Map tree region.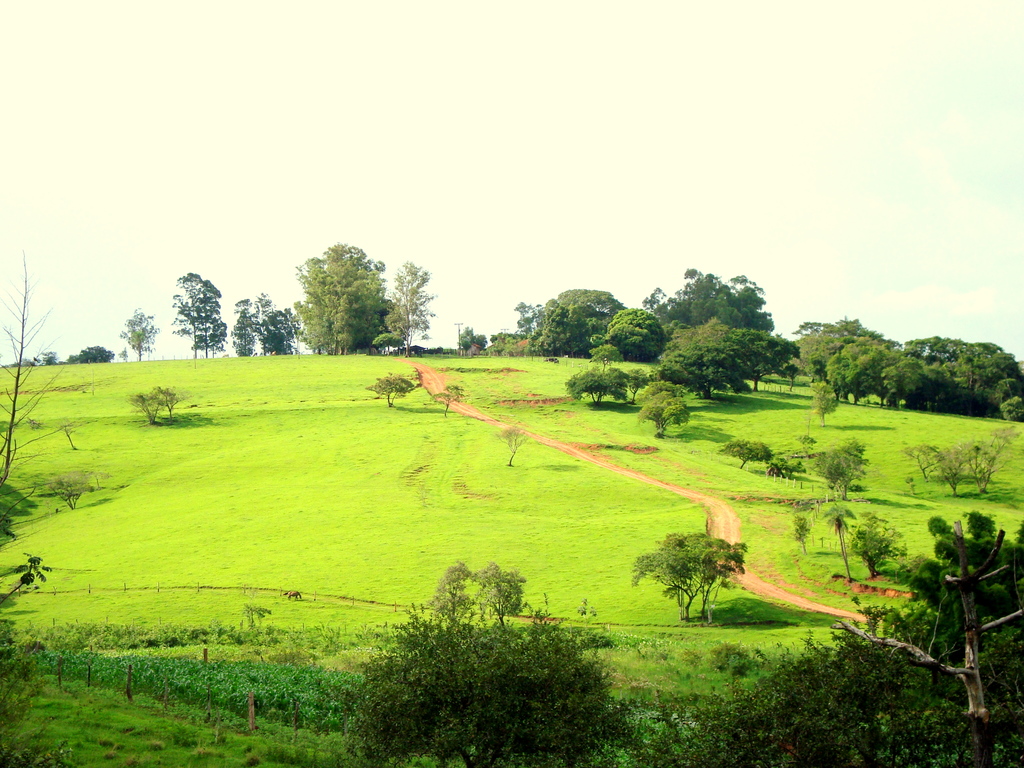
Mapped to l=776, t=456, r=806, b=479.
